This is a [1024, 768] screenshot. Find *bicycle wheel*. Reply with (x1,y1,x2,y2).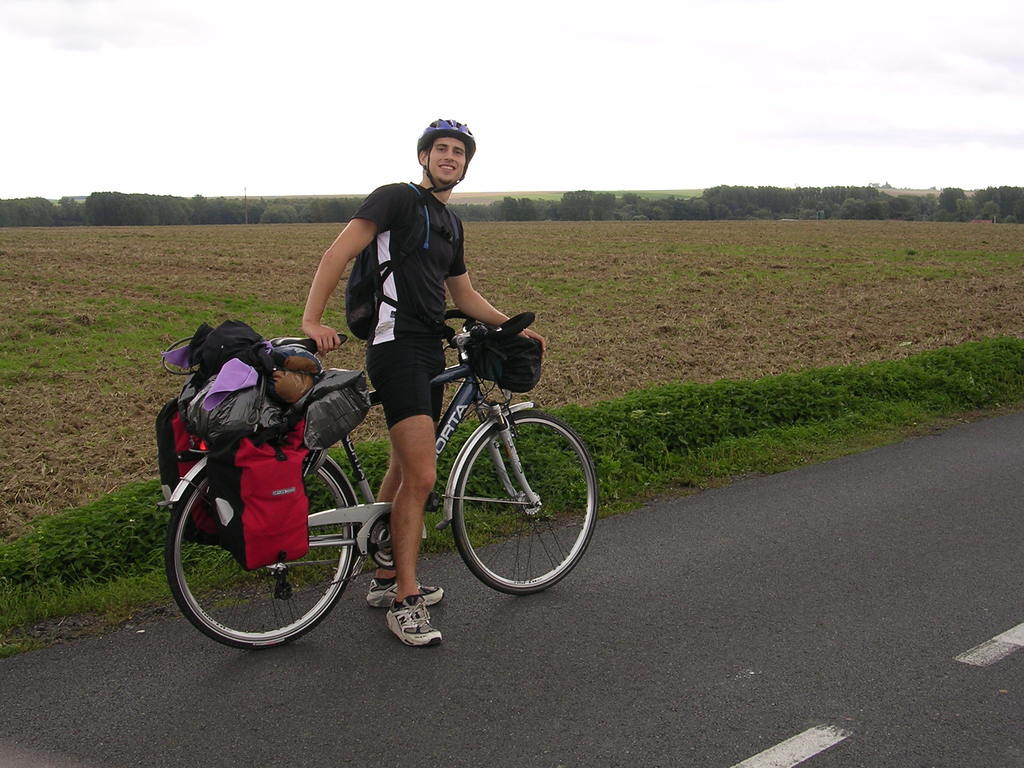
(448,405,597,597).
